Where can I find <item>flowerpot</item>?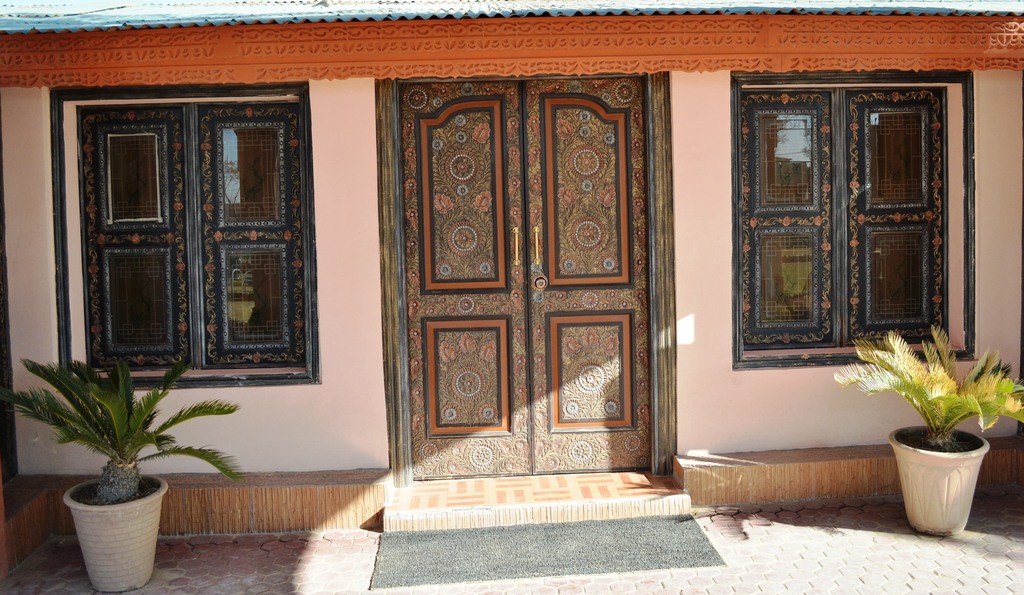
You can find it at rect(895, 416, 998, 532).
